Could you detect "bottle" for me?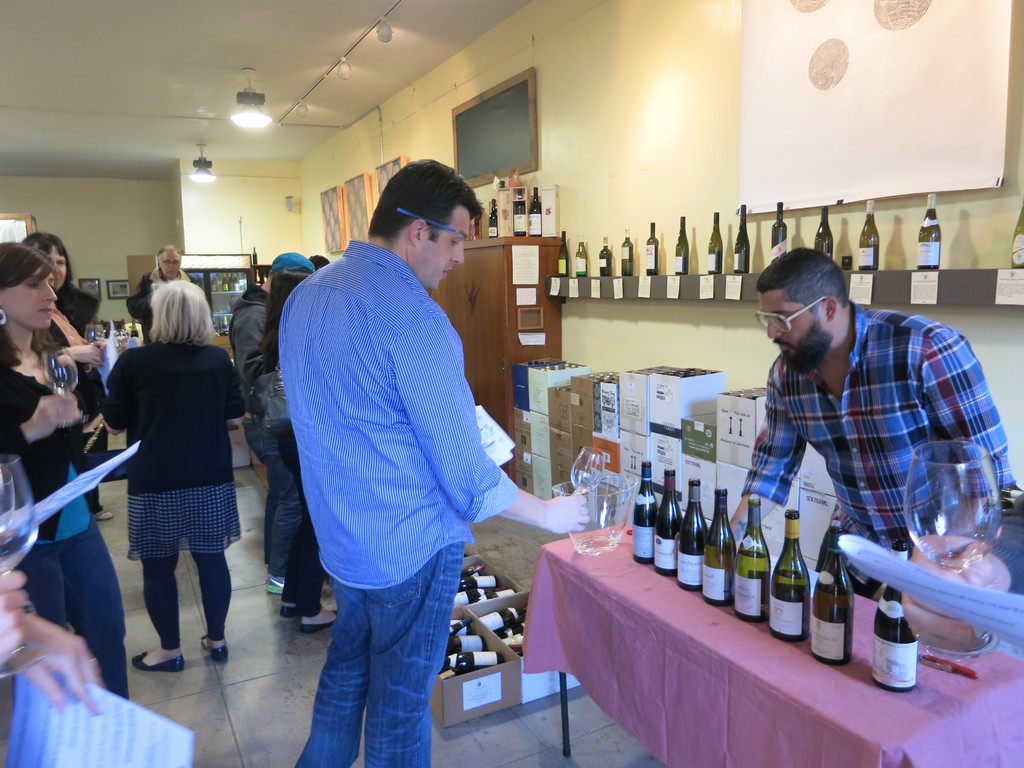
Detection result: box=[704, 209, 731, 274].
